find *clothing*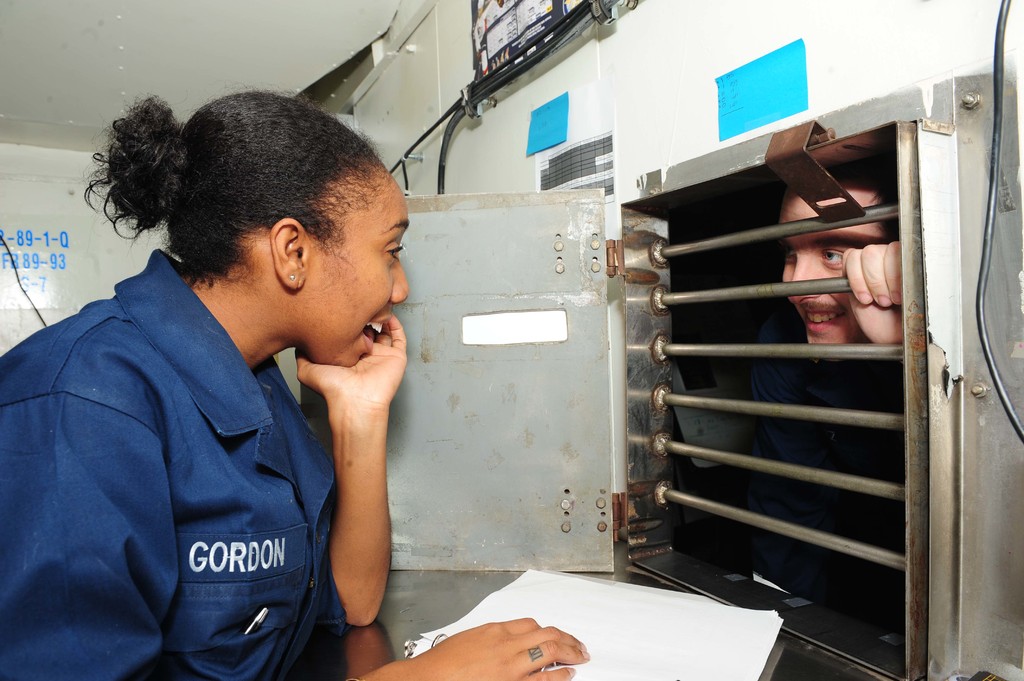
BBox(20, 212, 388, 680)
